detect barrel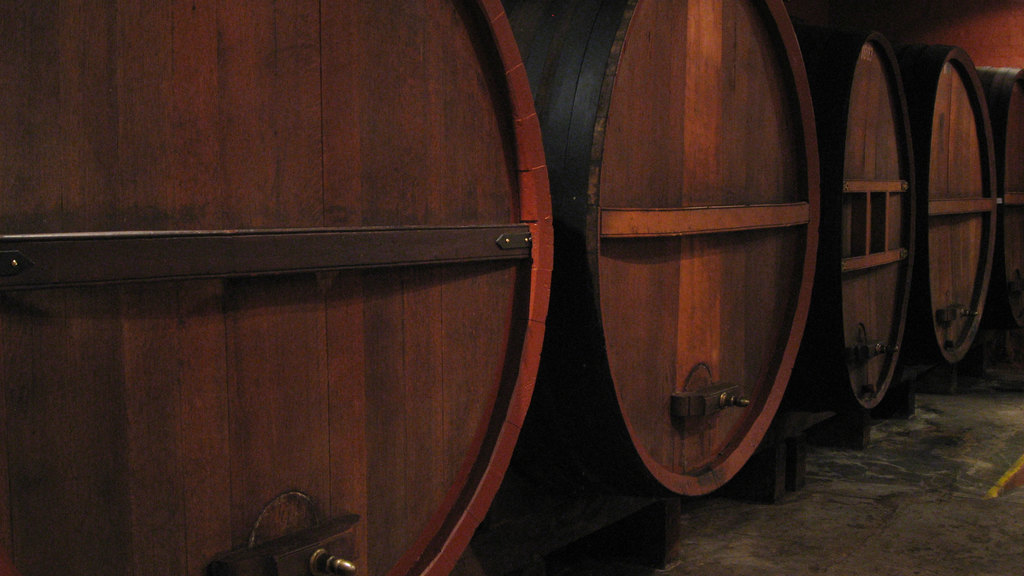
[501, 0, 828, 540]
